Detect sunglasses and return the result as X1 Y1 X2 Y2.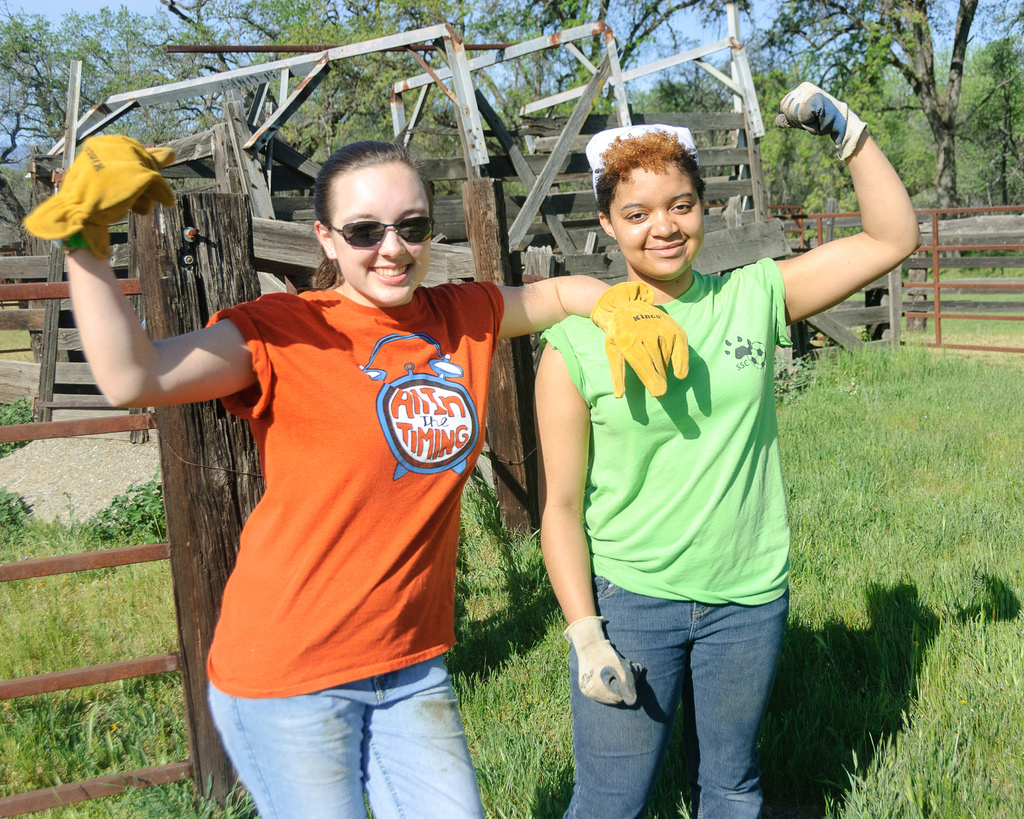
325 215 431 244.
